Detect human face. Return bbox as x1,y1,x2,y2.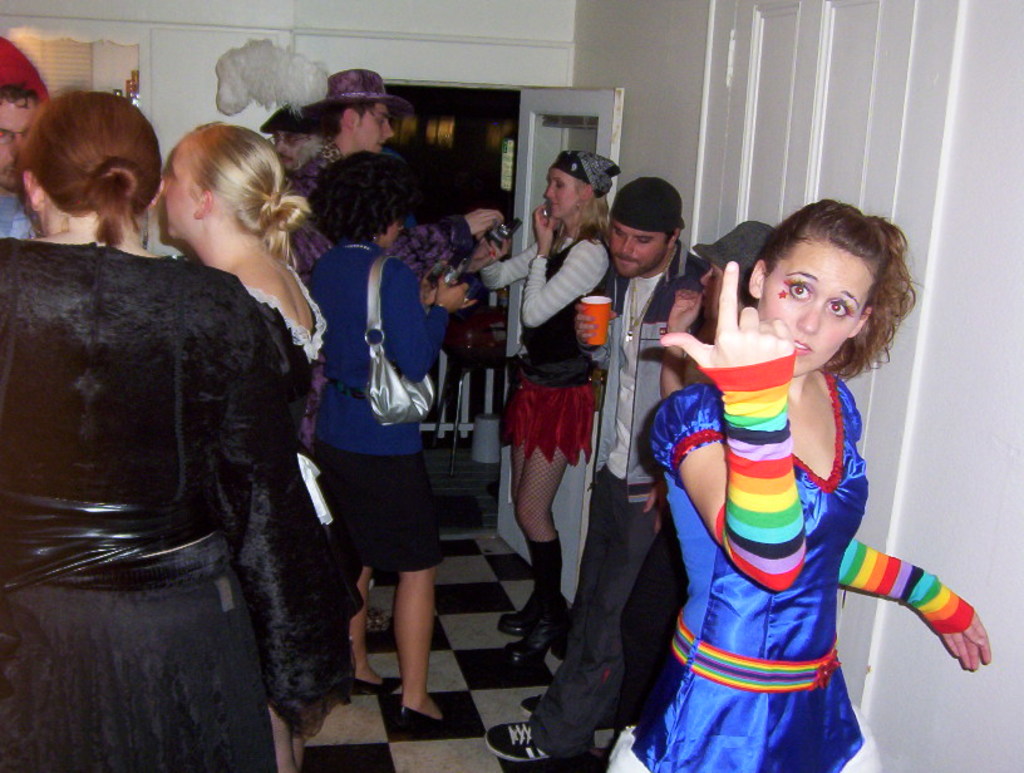
159,142,201,235.
